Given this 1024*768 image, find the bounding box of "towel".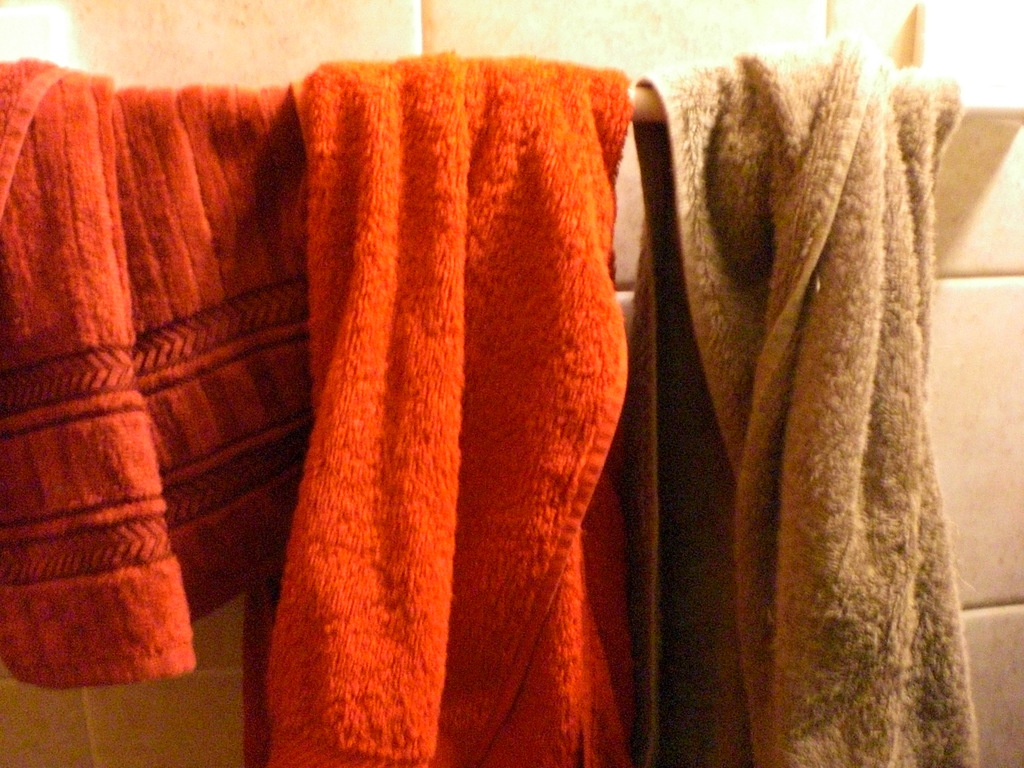
x1=631 y1=36 x2=977 y2=767.
